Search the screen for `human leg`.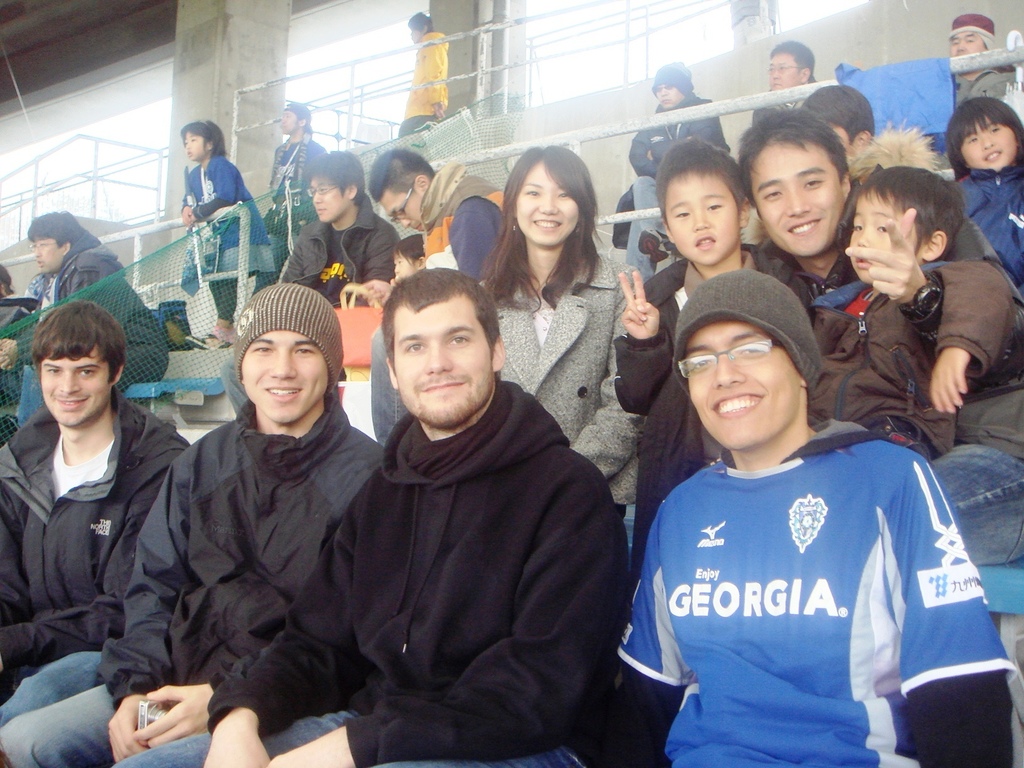
Found at detection(927, 444, 1023, 567).
